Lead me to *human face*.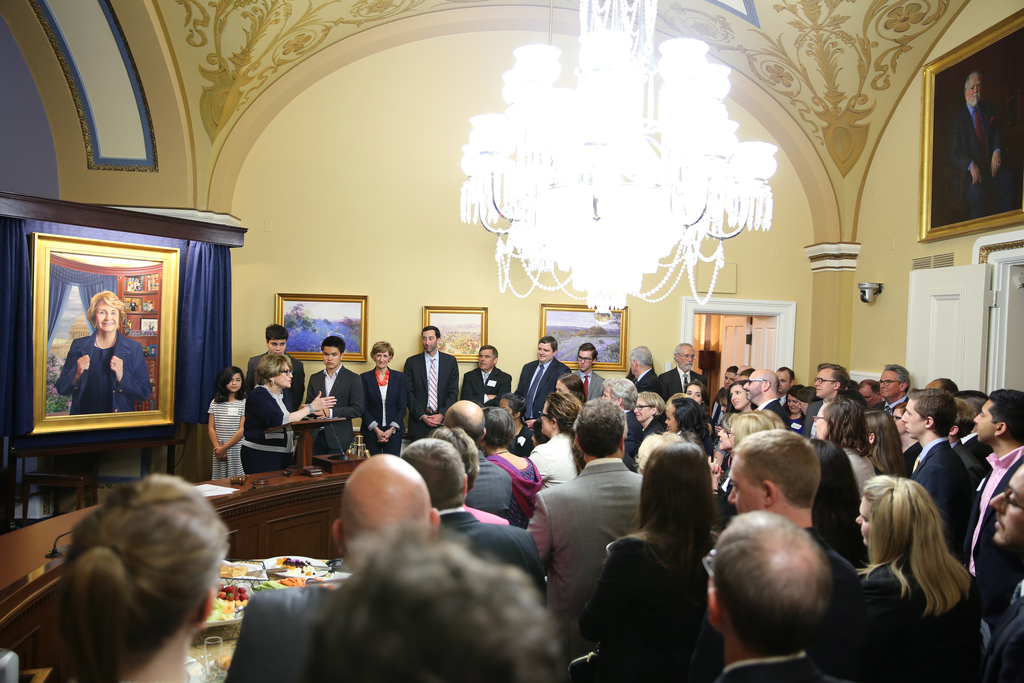
Lead to <box>276,363,292,389</box>.
